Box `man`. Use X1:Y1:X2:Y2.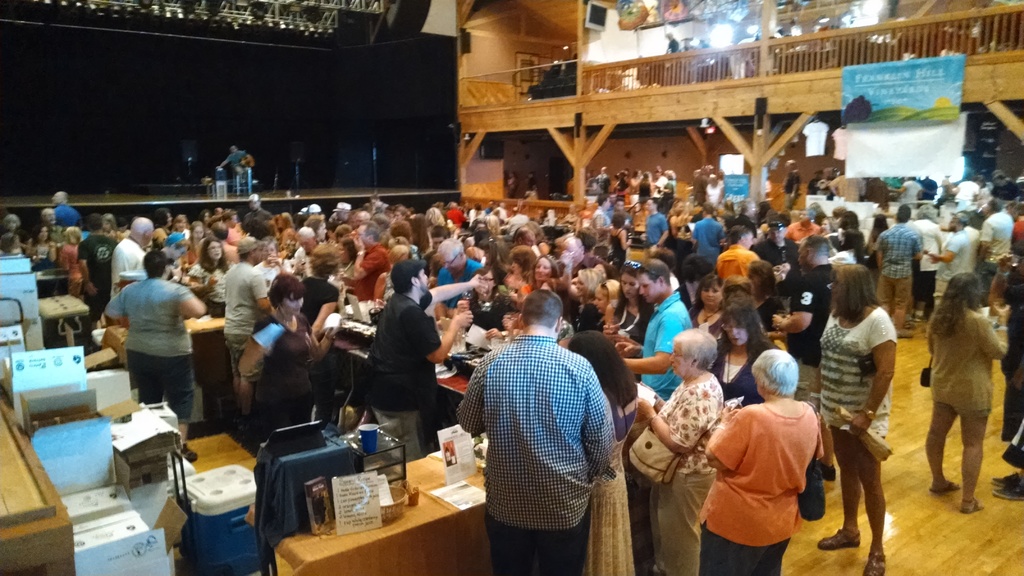
223:237:269:403.
